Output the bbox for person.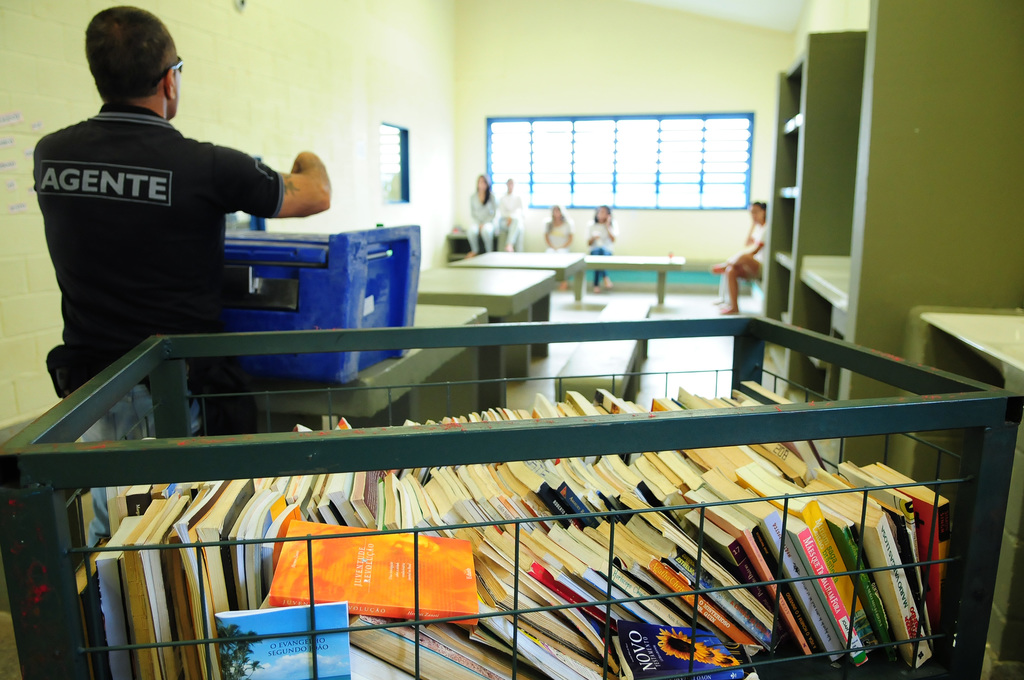
crop(722, 201, 767, 319).
